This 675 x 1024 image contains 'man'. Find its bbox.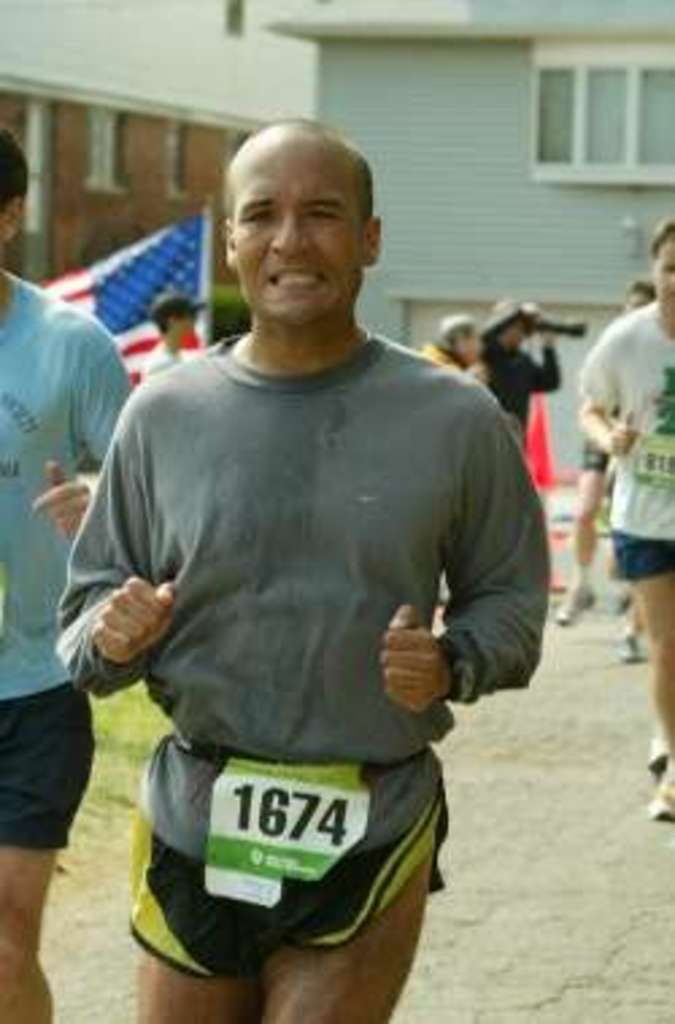
(left=0, top=119, right=140, bottom=1021).
